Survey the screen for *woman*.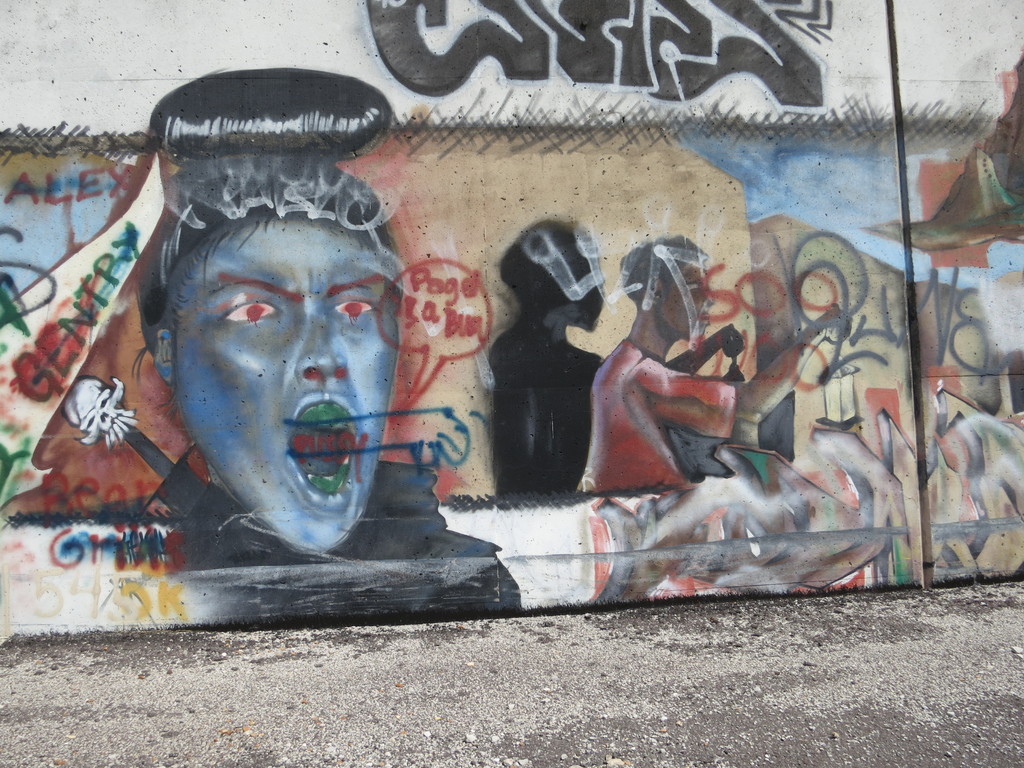
Survey found: rect(124, 68, 520, 631).
